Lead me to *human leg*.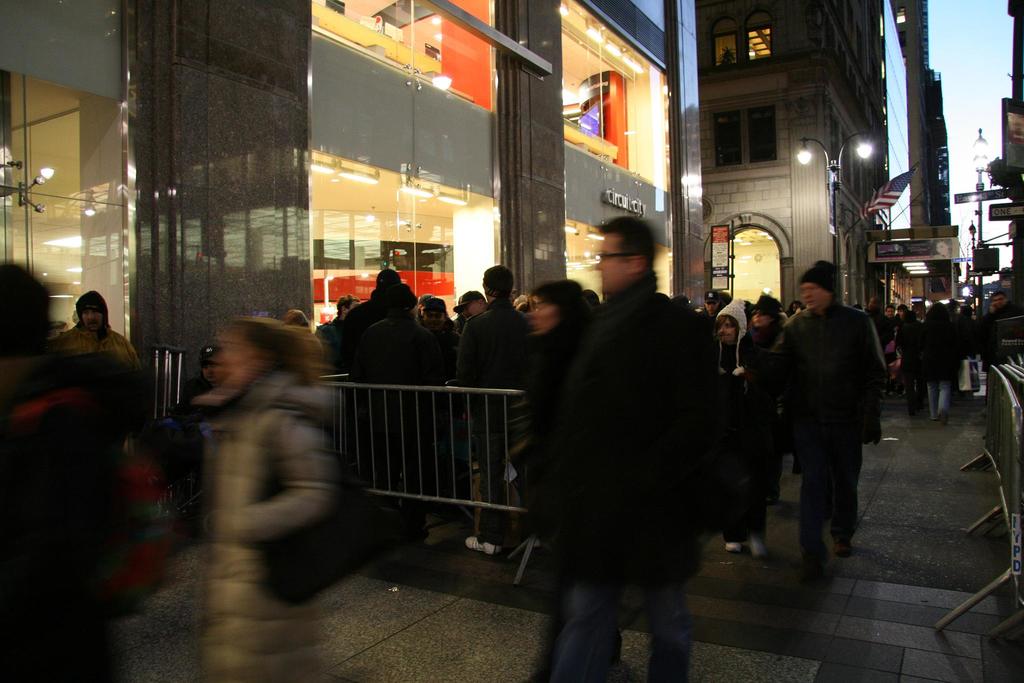
Lead to 834 421 863 557.
